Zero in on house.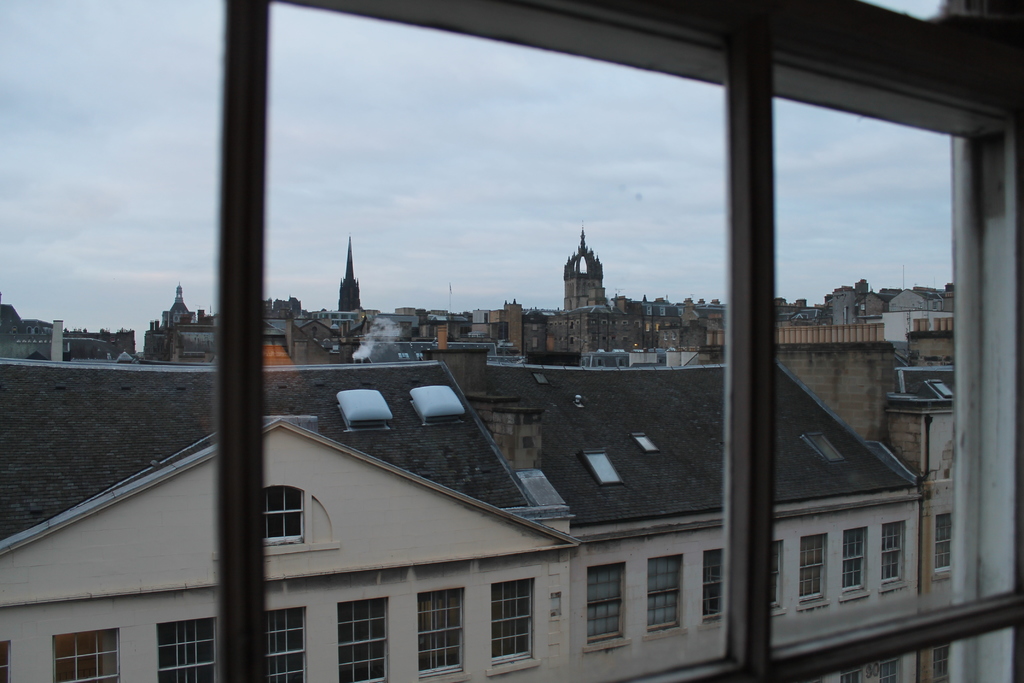
Zeroed in: crop(468, 363, 922, 682).
